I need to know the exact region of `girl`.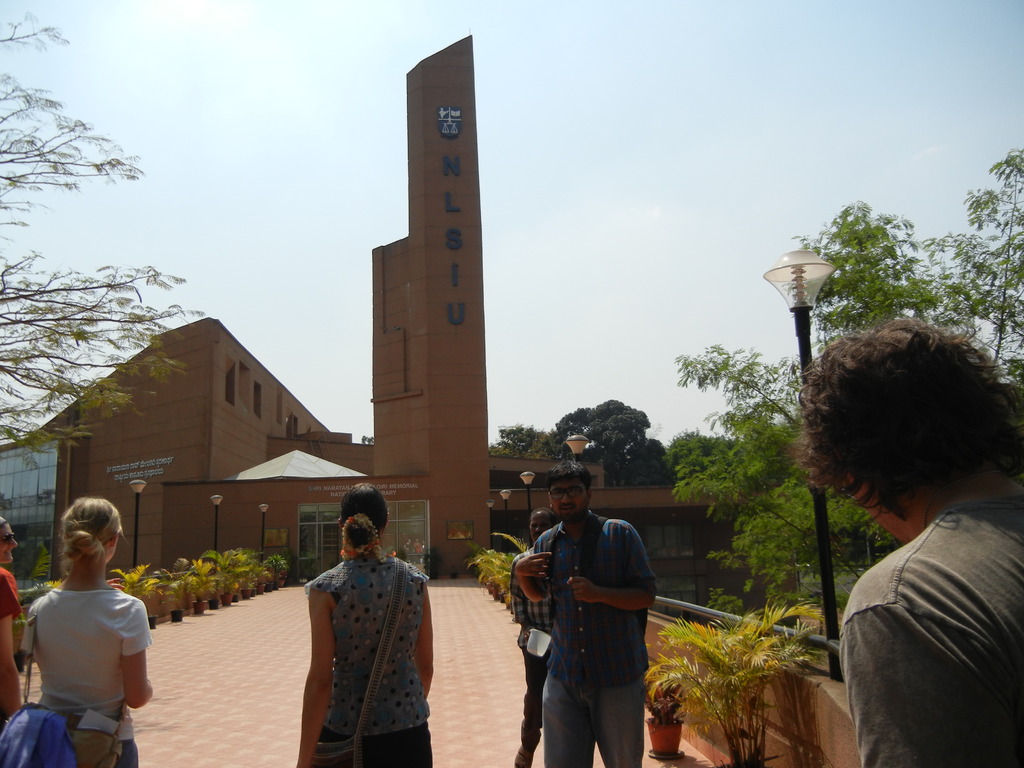
Region: (x1=10, y1=499, x2=154, y2=767).
